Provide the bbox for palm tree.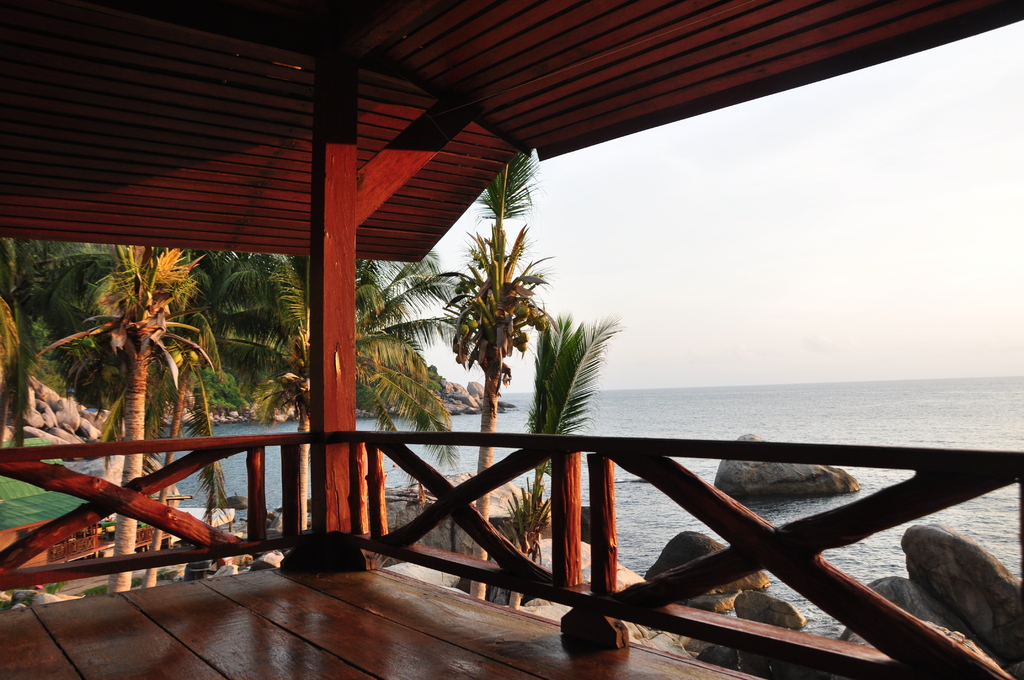
pyautogui.locateOnScreen(174, 251, 312, 595).
